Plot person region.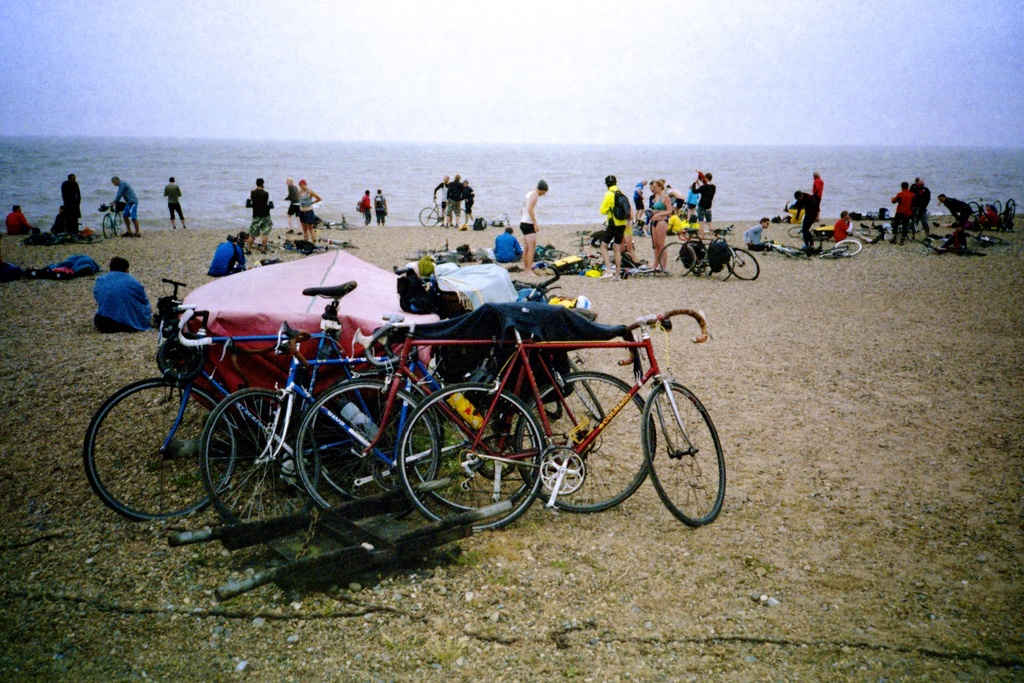
Plotted at detection(895, 189, 906, 236).
